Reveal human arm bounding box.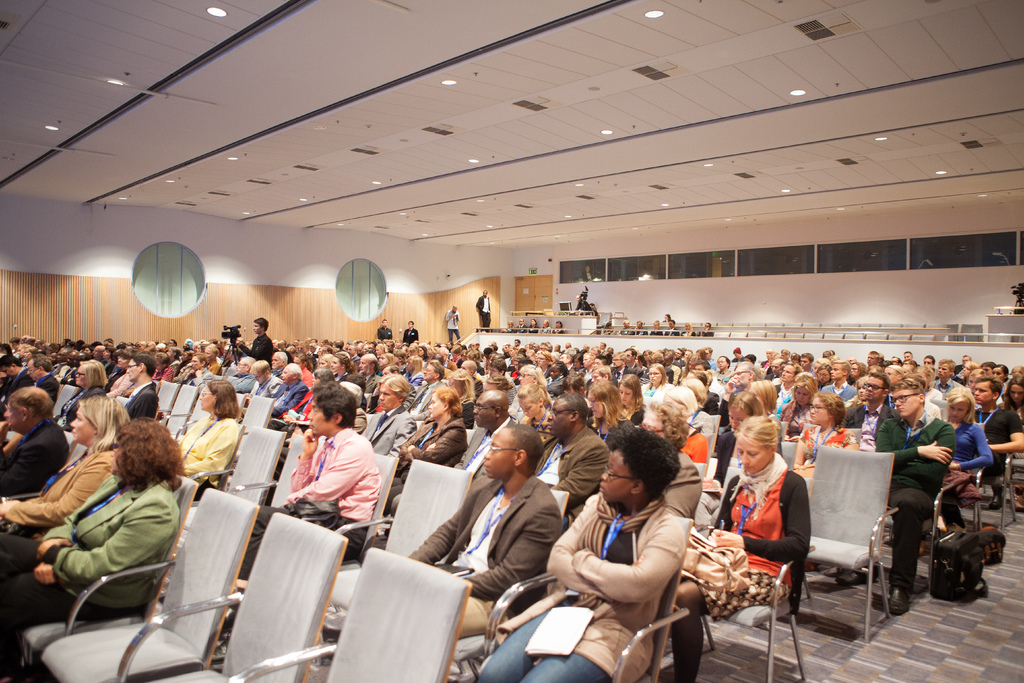
Revealed: rect(548, 492, 642, 601).
